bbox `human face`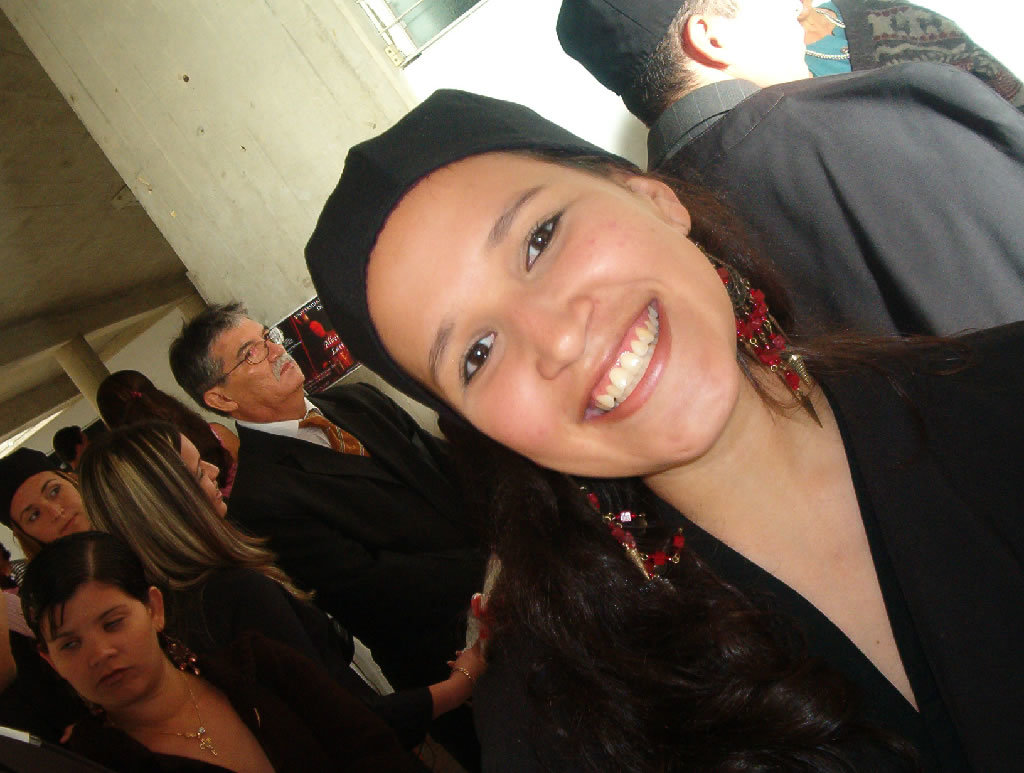
box=[204, 316, 299, 405]
